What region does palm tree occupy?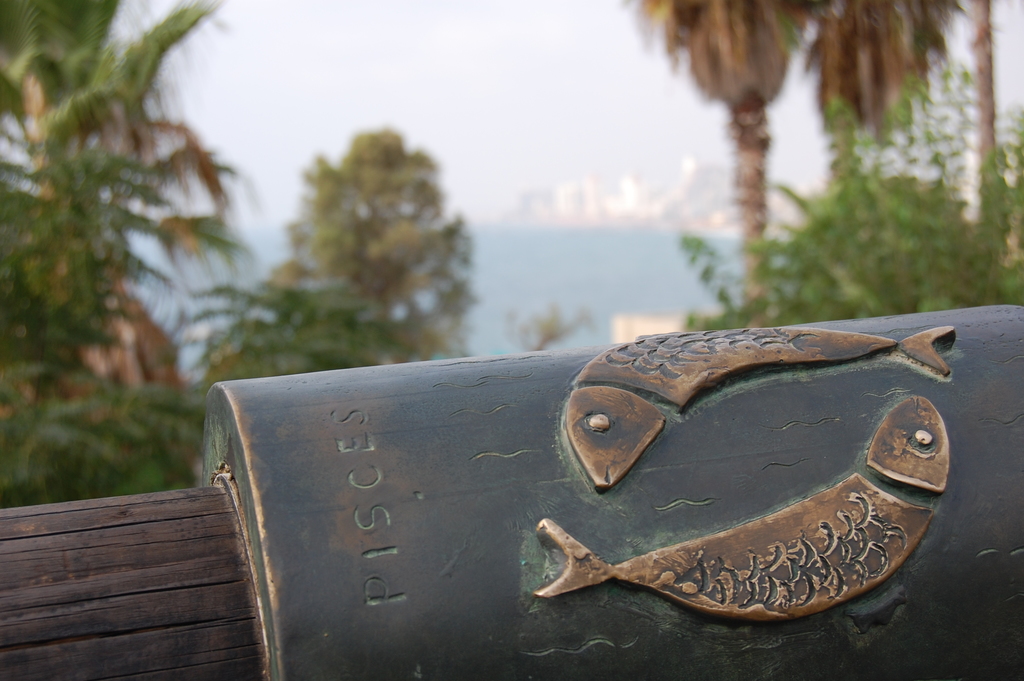
box(616, 0, 830, 326).
